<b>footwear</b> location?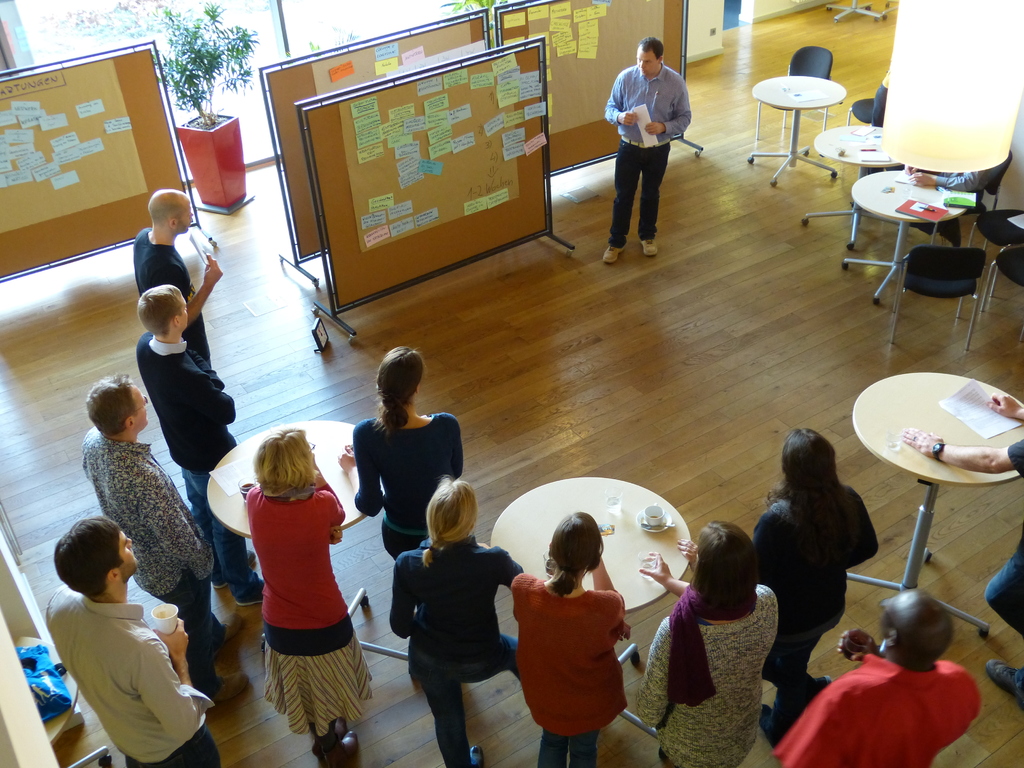
(x1=604, y1=241, x2=628, y2=264)
